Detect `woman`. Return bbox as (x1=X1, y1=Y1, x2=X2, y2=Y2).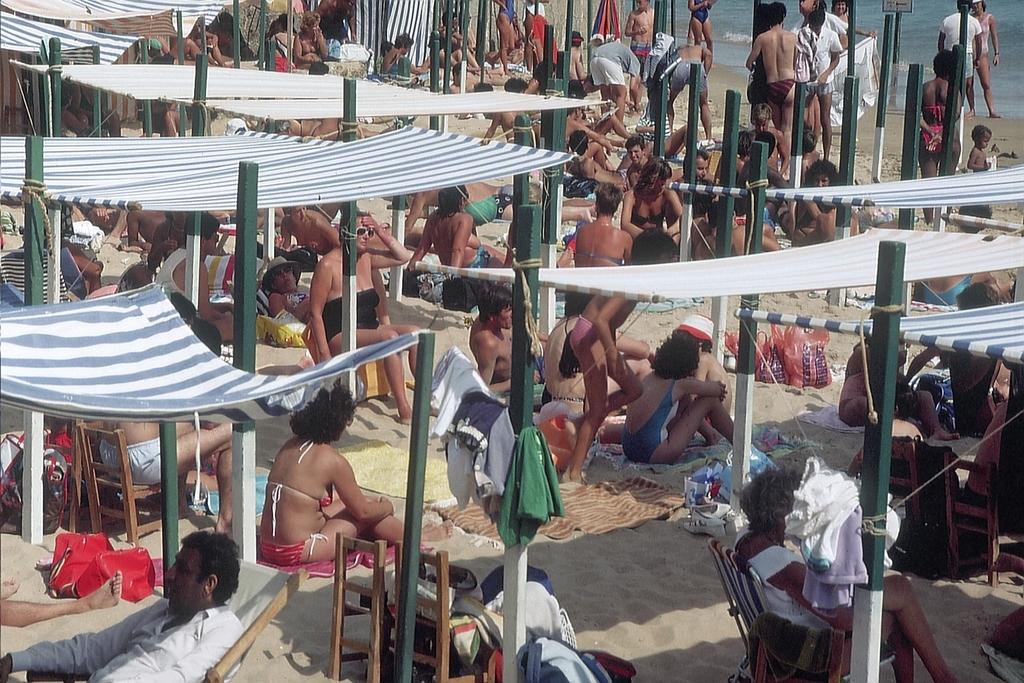
(x1=305, y1=212, x2=425, y2=425).
